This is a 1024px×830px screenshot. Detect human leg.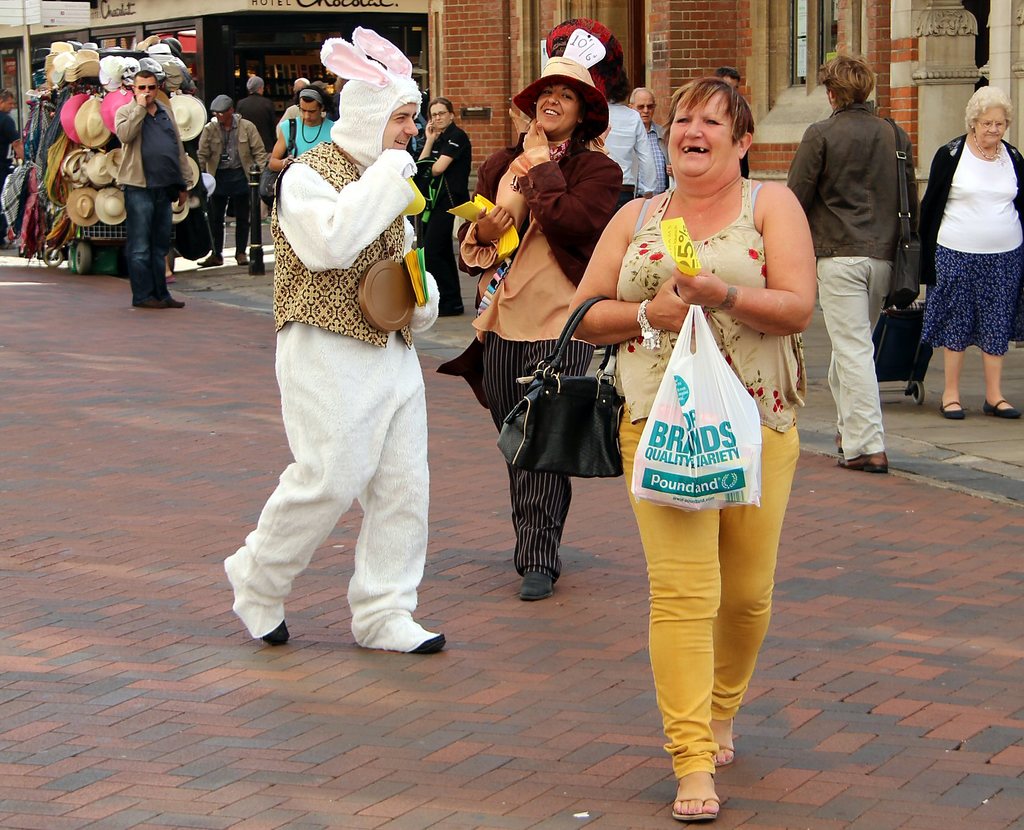
detection(371, 330, 440, 650).
